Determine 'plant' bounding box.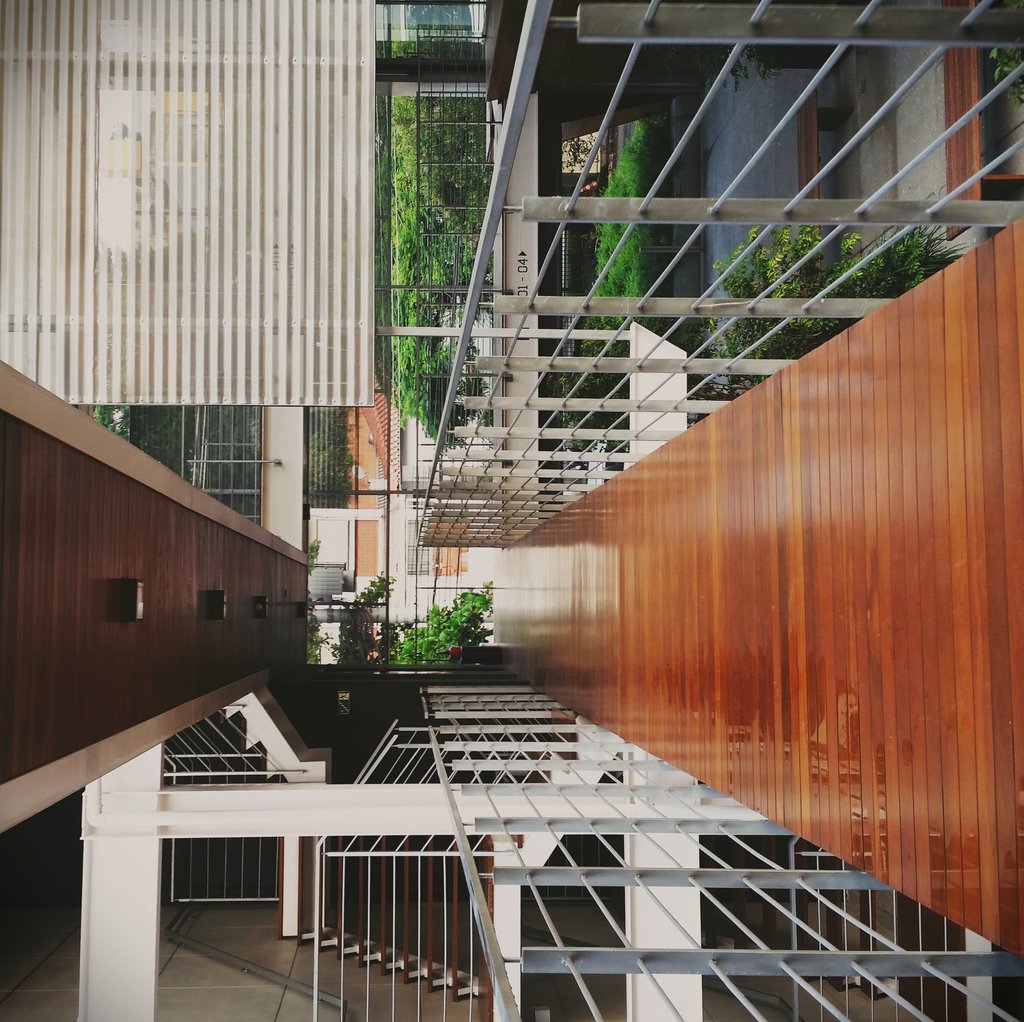
Determined: <bbox>328, 567, 404, 670</bbox>.
